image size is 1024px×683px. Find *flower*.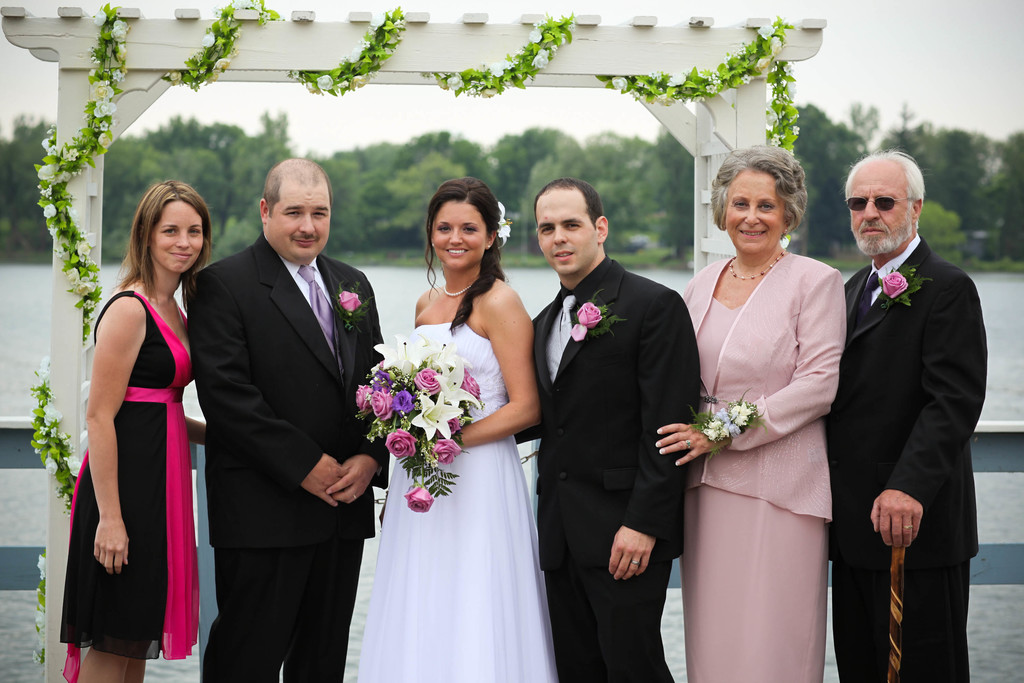
BBox(68, 270, 81, 286).
